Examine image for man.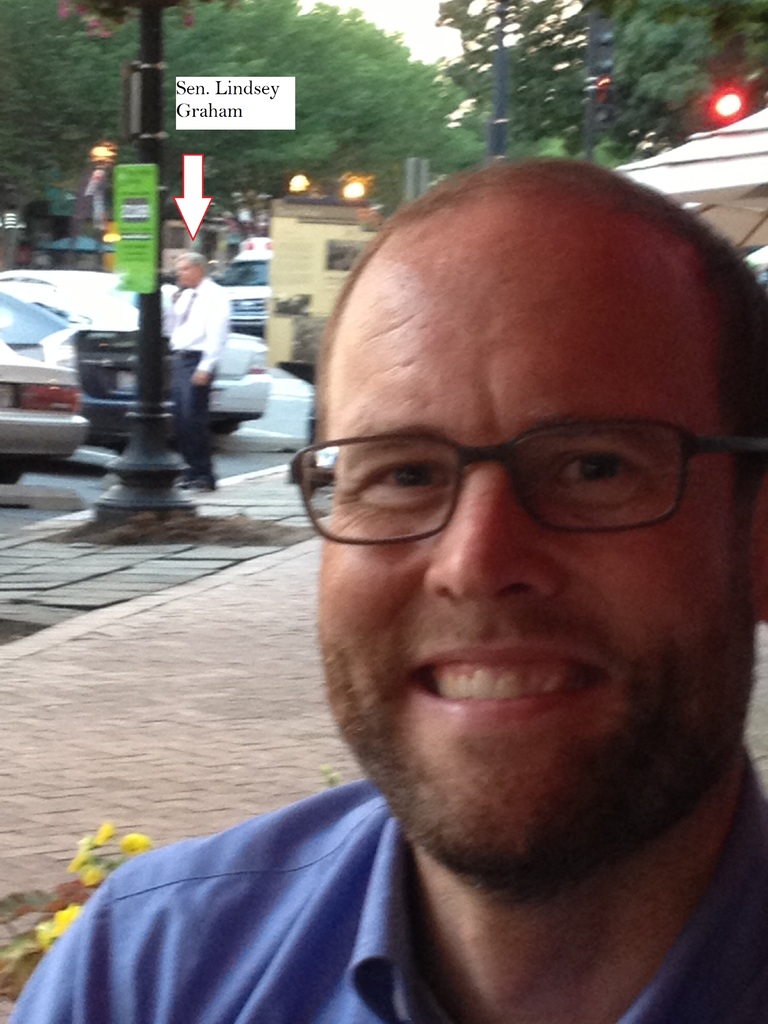
Examination result: detection(164, 253, 234, 498).
